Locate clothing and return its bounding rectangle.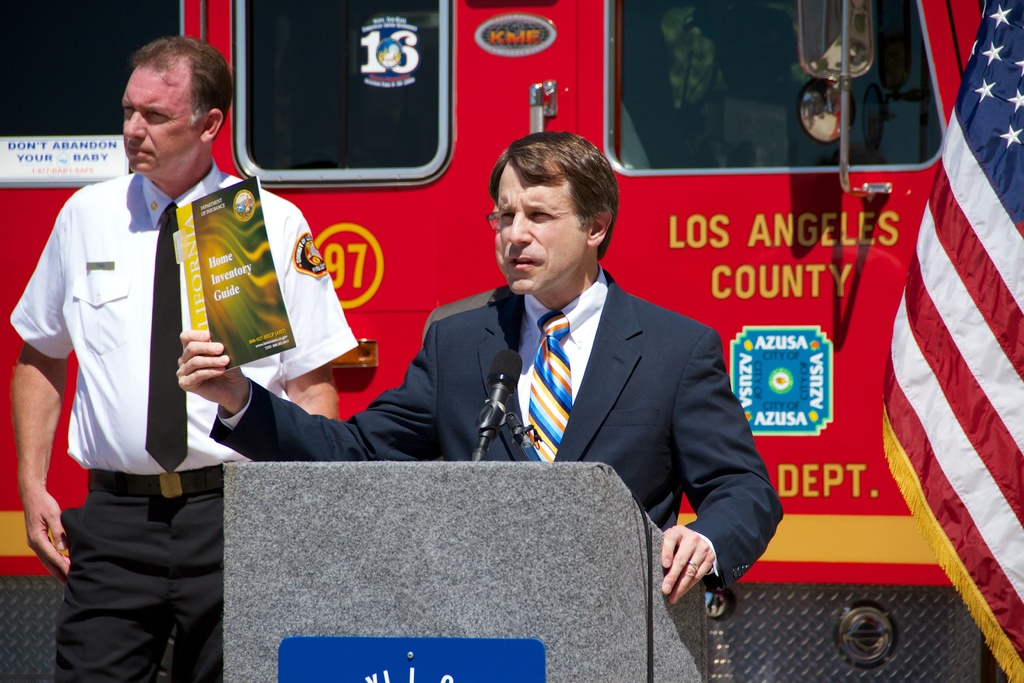
[3,167,358,682].
